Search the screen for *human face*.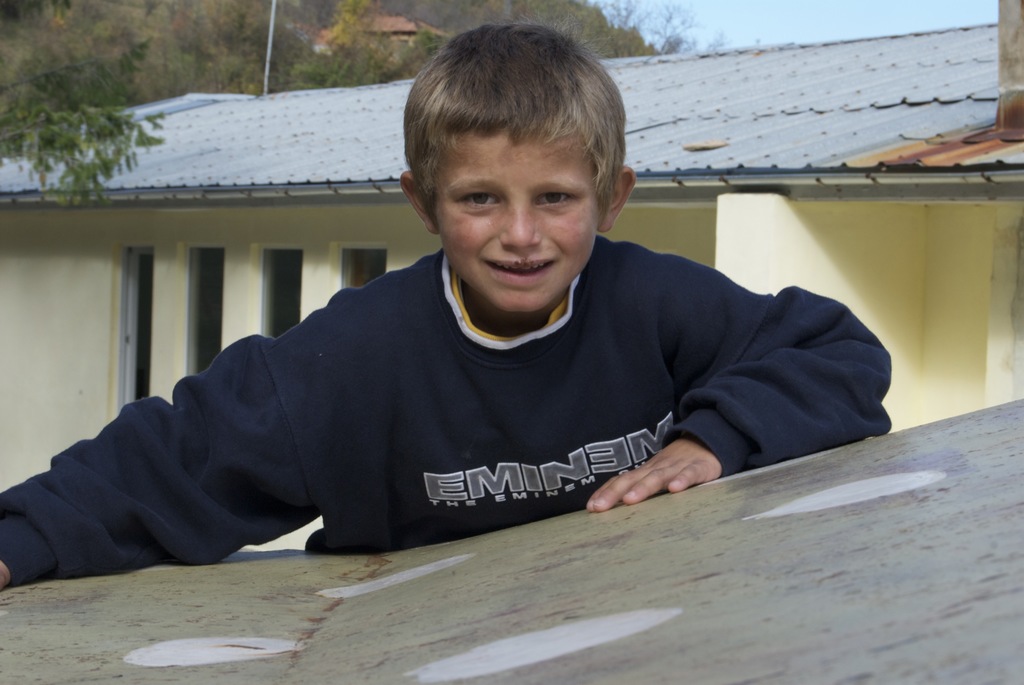
Found at crop(432, 122, 597, 308).
